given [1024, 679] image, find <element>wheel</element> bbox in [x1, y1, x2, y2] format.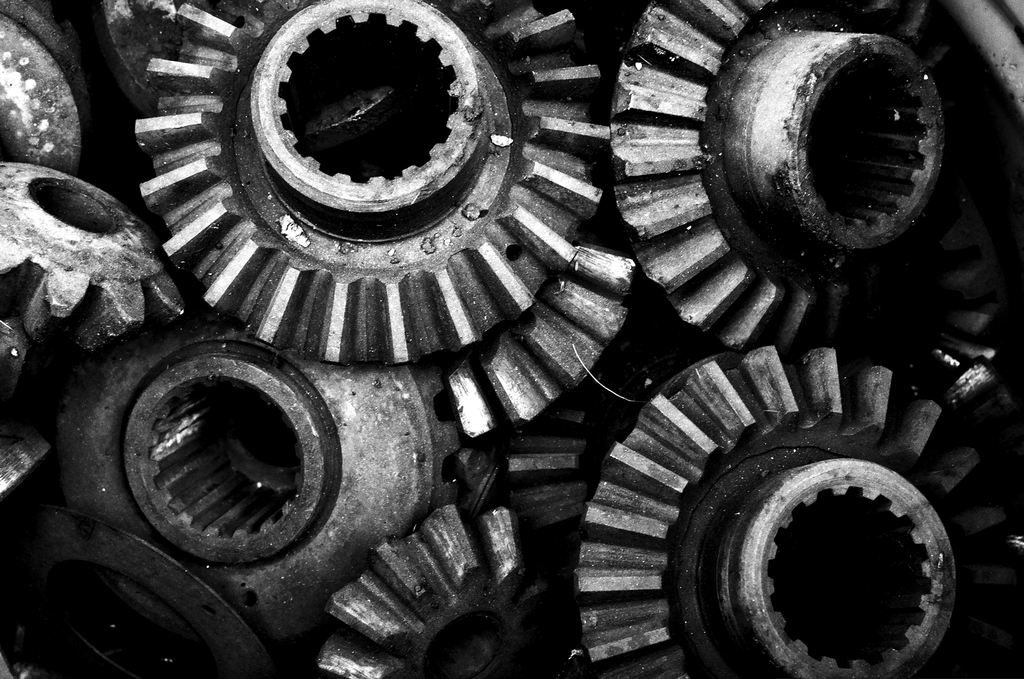
[573, 343, 1023, 678].
